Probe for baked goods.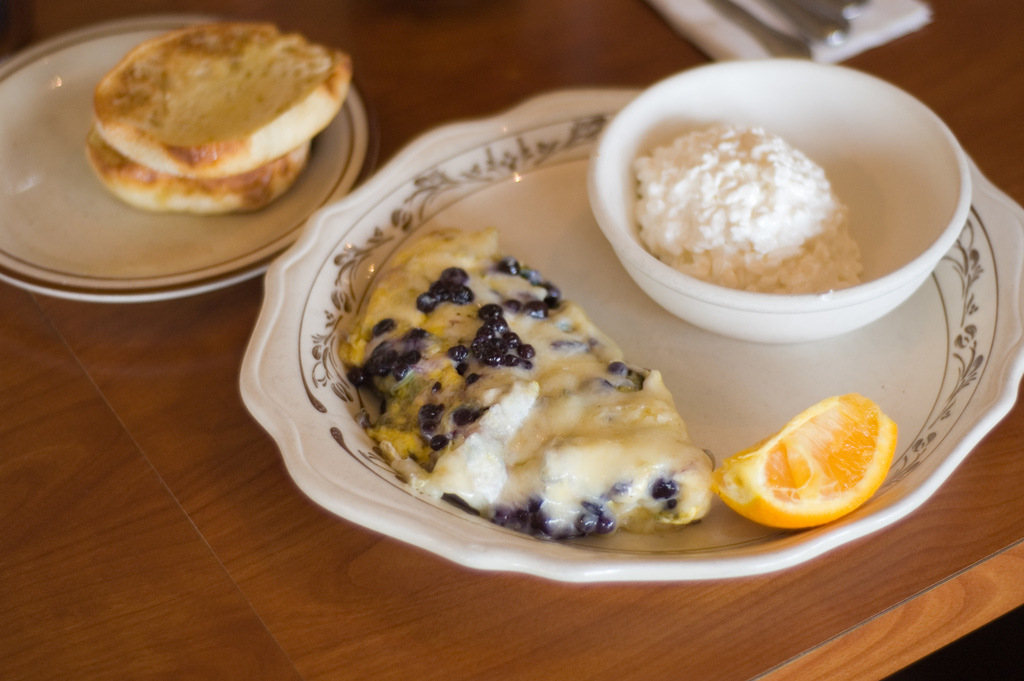
Probe result: Rect(83, 130, 311, 211).
